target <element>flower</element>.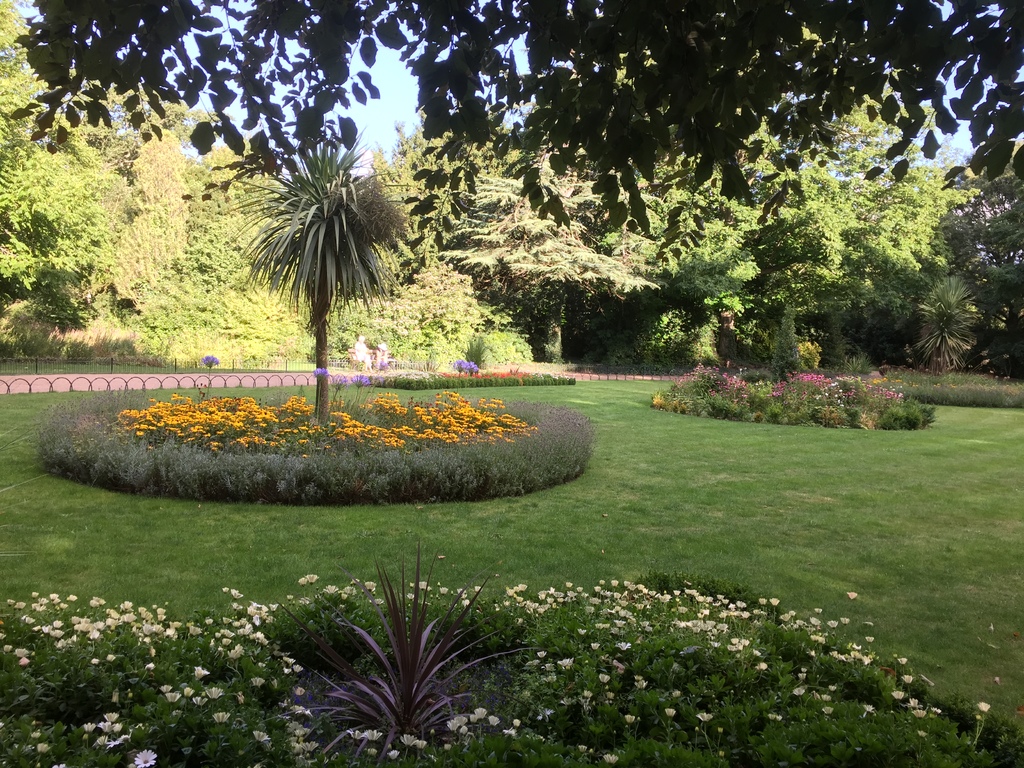
Target region: (left=913, top=705, right=928, bottom=717).
